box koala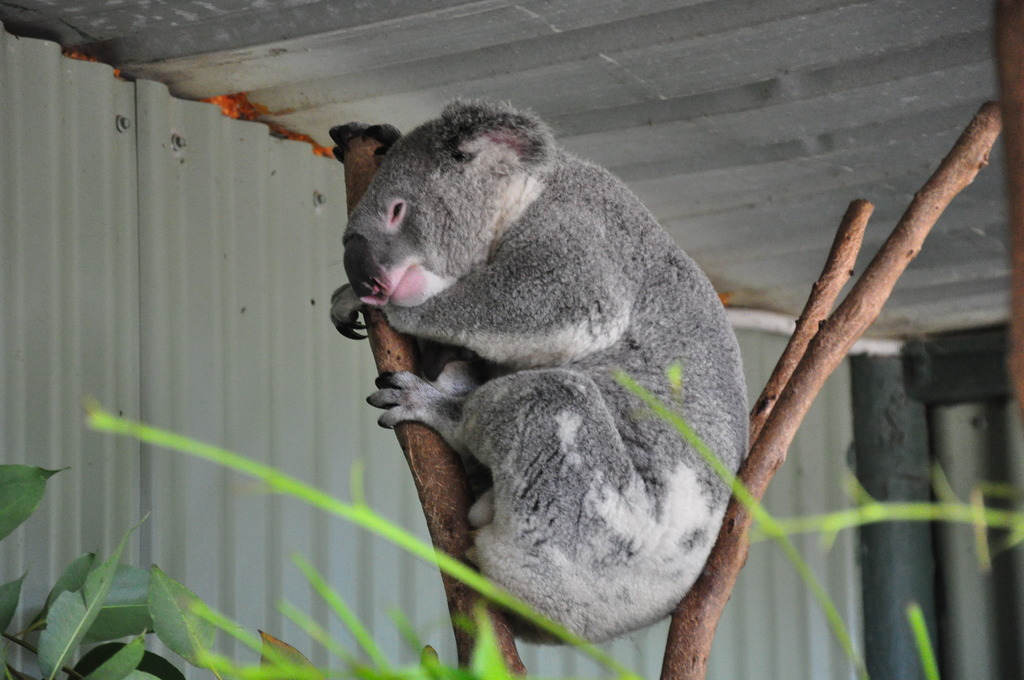
bbox=[333, 101, 752, 639]
